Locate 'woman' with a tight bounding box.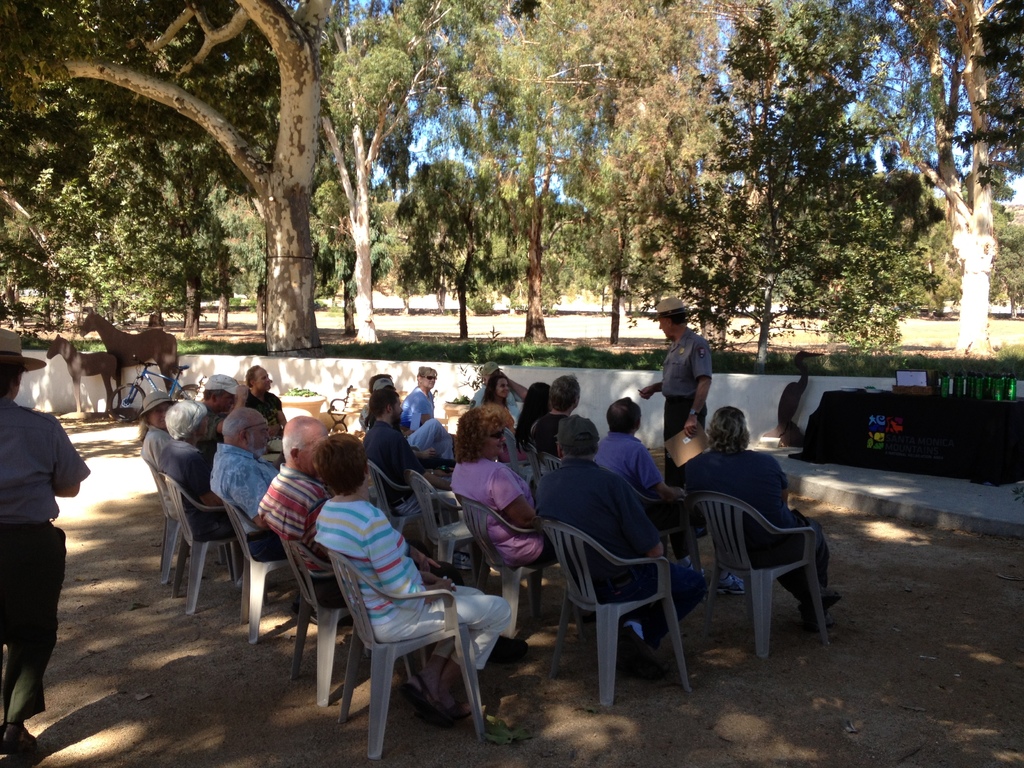
[x1=137, y1=388, x2=178, y2=479].
